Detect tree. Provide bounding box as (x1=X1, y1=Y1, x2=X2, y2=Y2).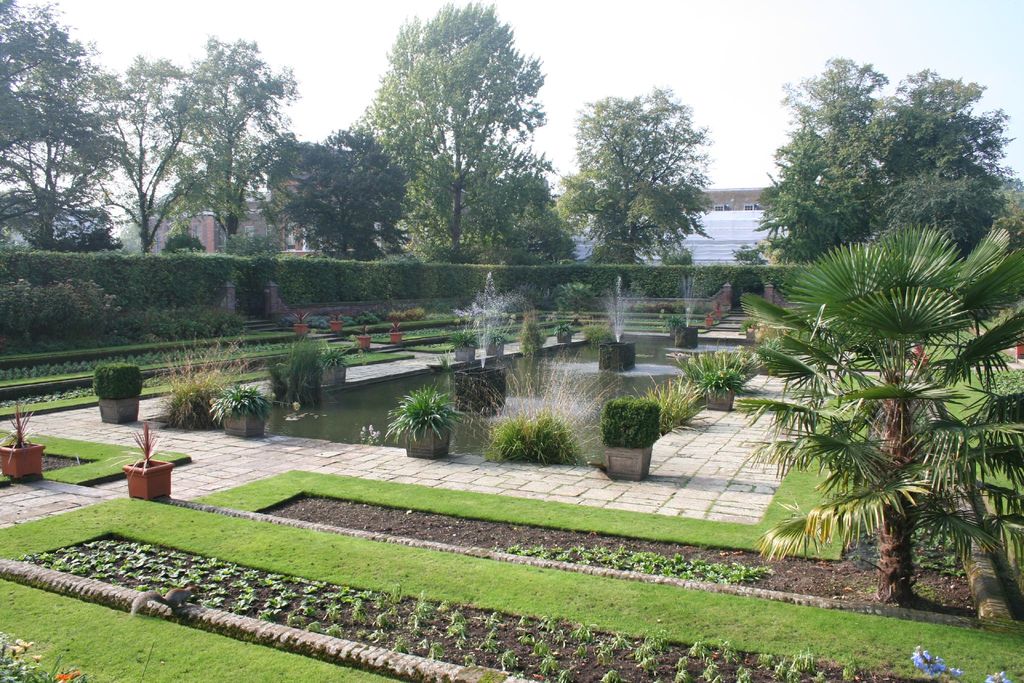
(x1=407, y1=388, x2=496, y2=448).
